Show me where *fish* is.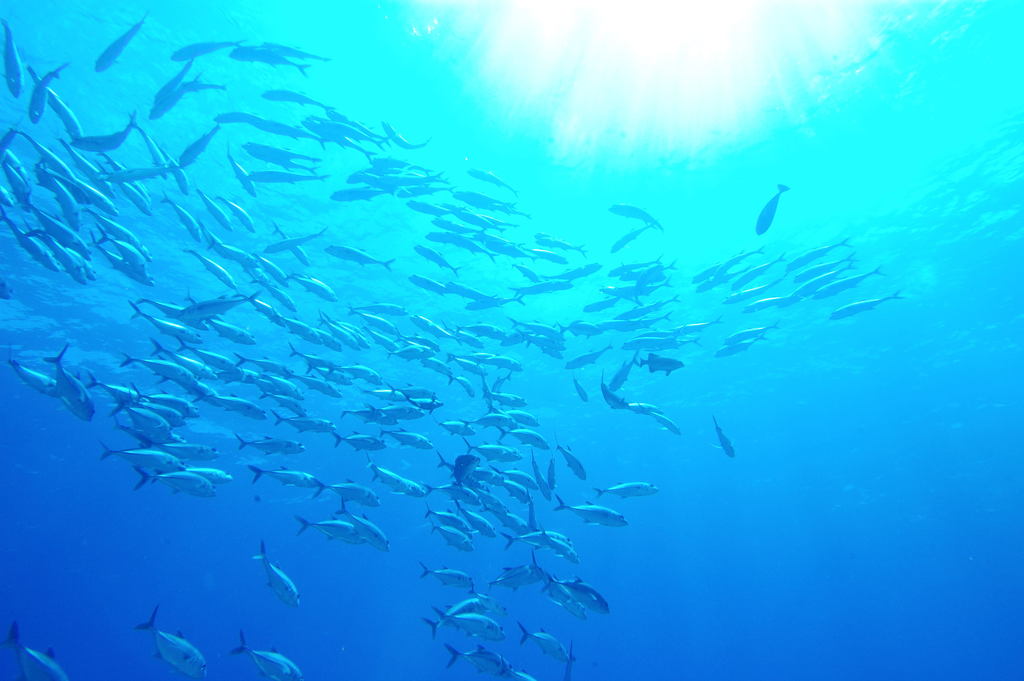
*fish* is at left=617, top=334, right=680, bottom=355.
